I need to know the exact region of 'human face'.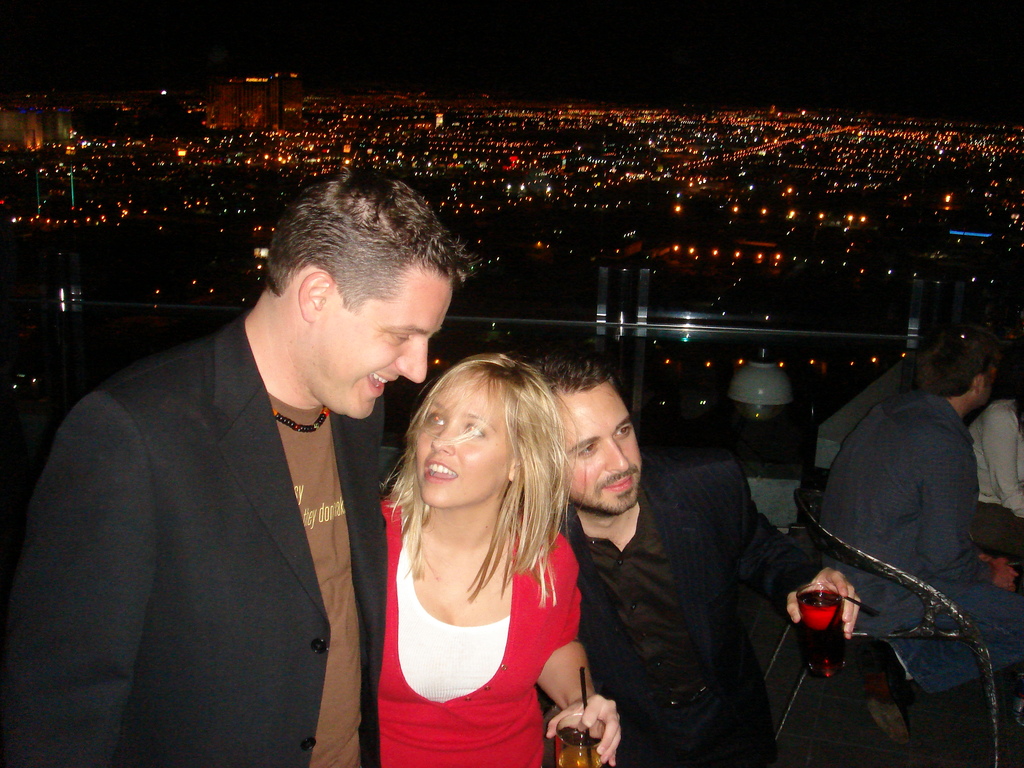
Region: [left=418, top=376, right=511, bottom=506].
